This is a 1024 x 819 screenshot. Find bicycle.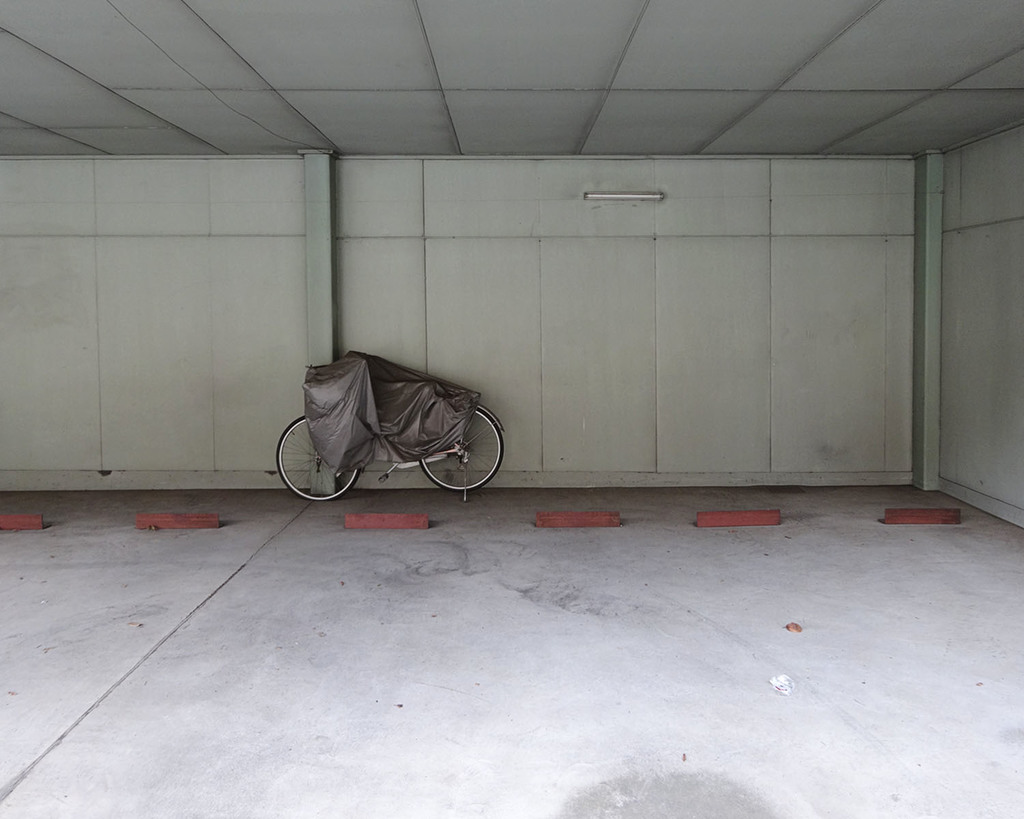
Bounding box: box(271, 345, 507, 504).
